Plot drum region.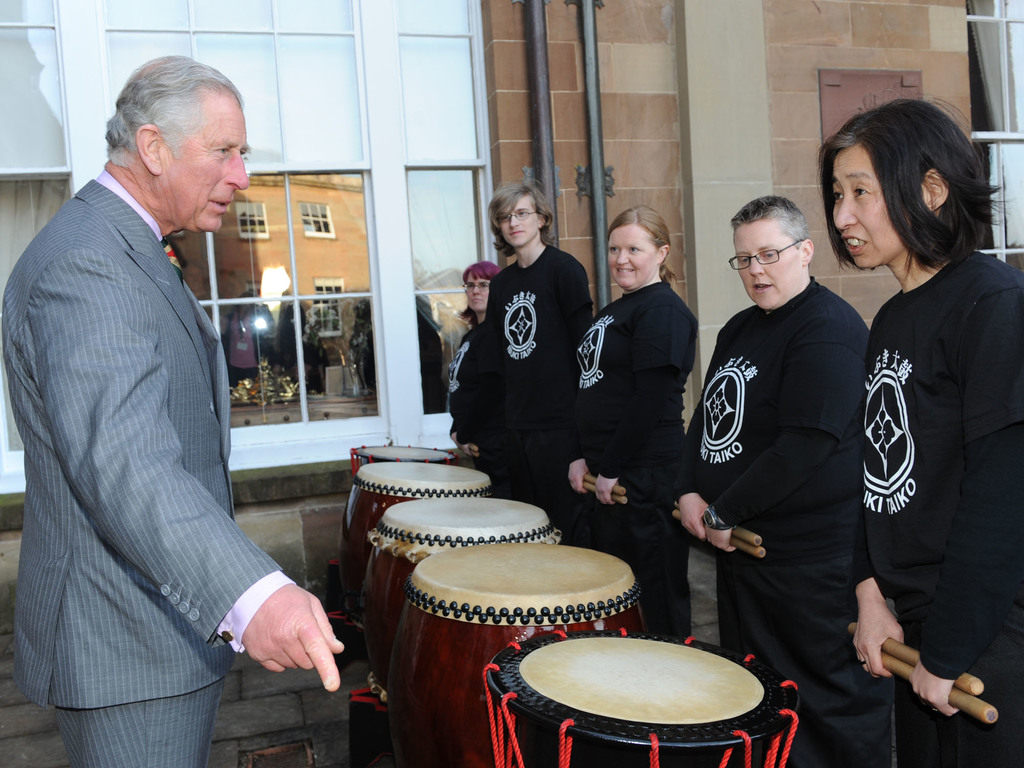
Plotted at [x1=361, y1=495, x2=561, y2=703].
